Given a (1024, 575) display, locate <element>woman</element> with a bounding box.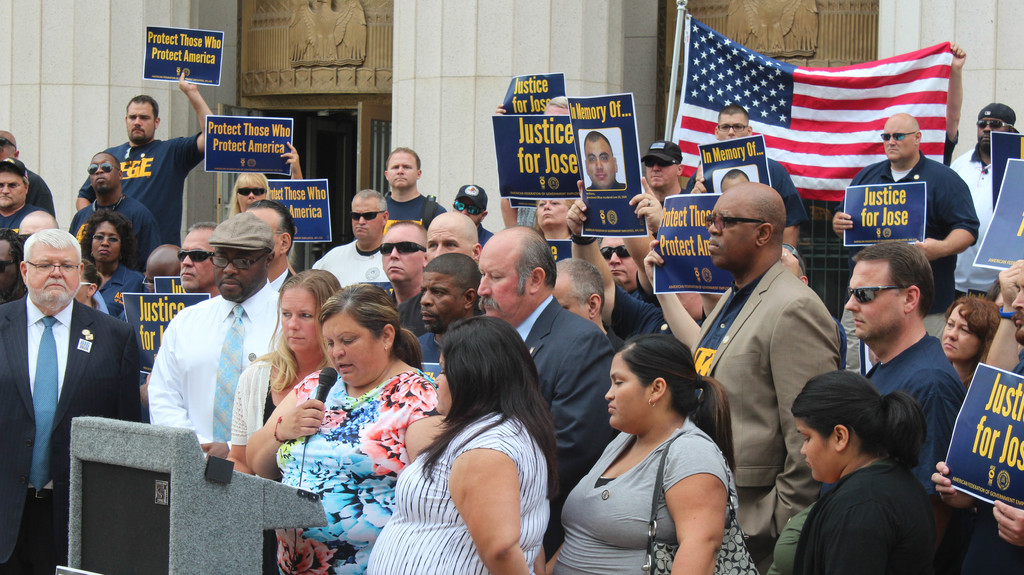
Located: pyautogui.locateOnScreen(78, 210, 150, 327).
